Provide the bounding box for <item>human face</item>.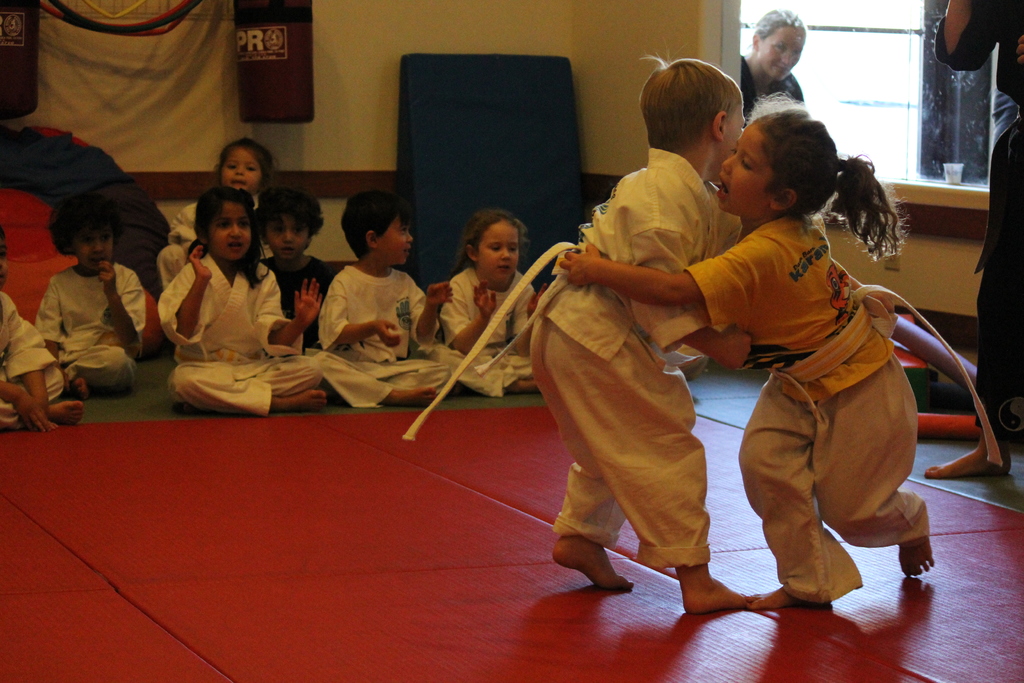
[209, 204, 252, 260].
